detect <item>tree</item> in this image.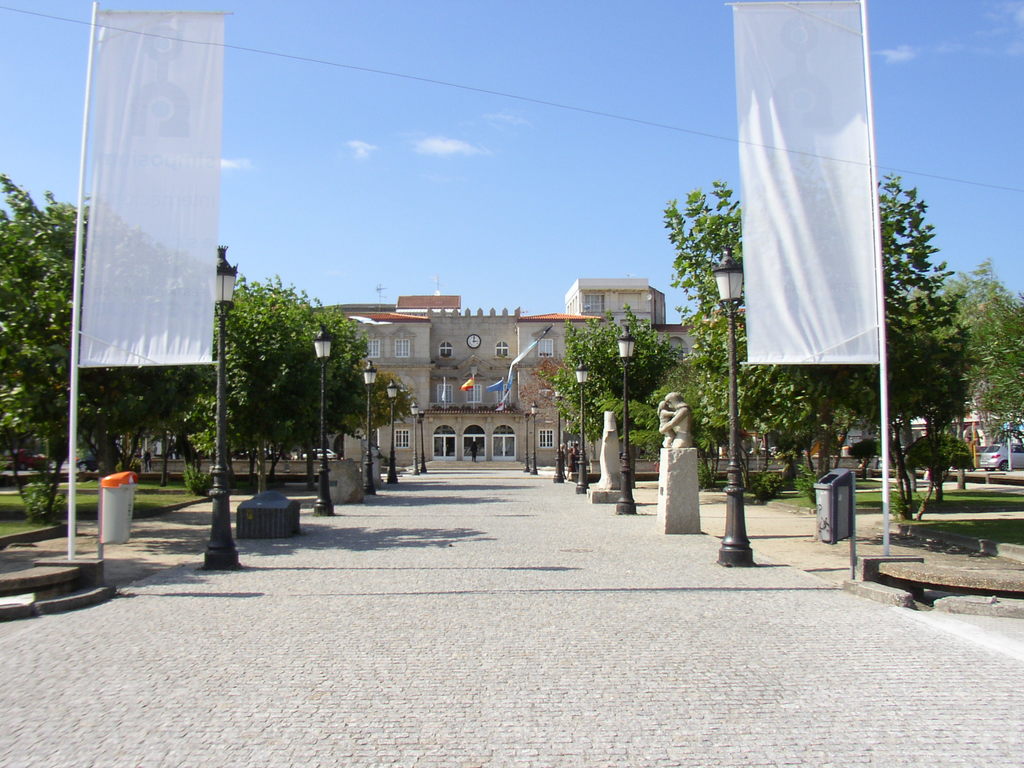
Detection: <region>0, 176, 205, 526</region>.
